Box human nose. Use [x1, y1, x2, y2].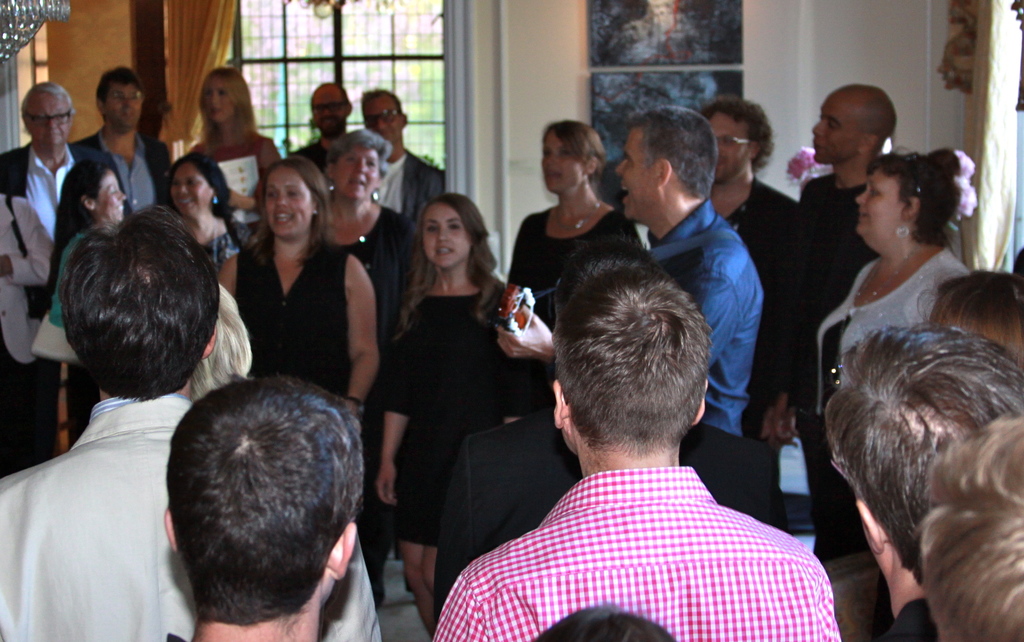
[437, 225, 449, 243].
